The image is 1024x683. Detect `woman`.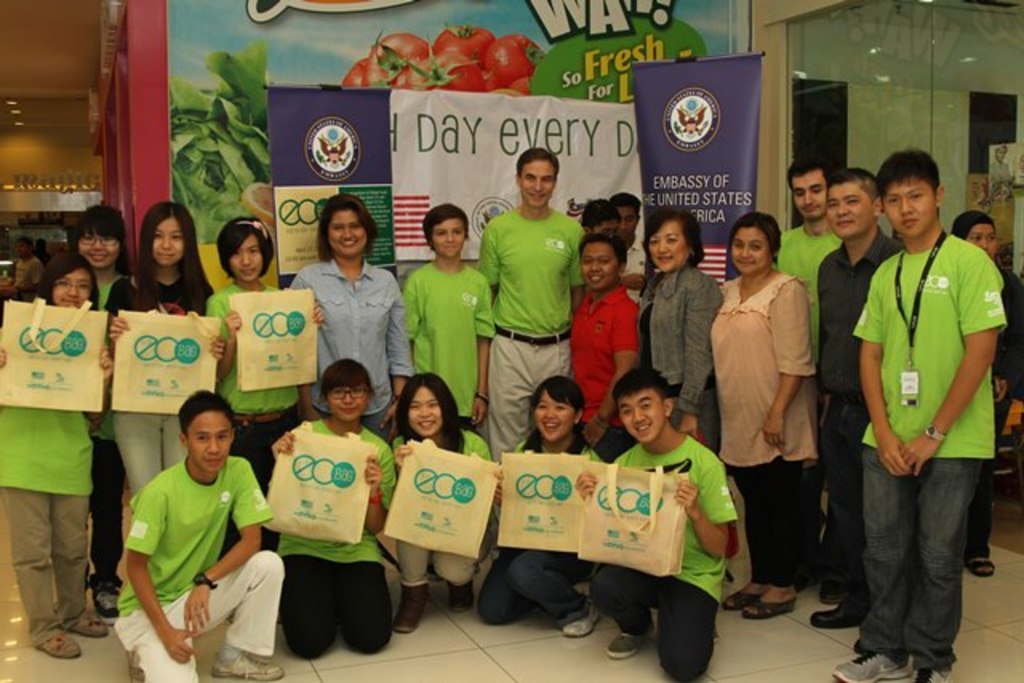
Detection: bbox(270, 357, 400, 656).
